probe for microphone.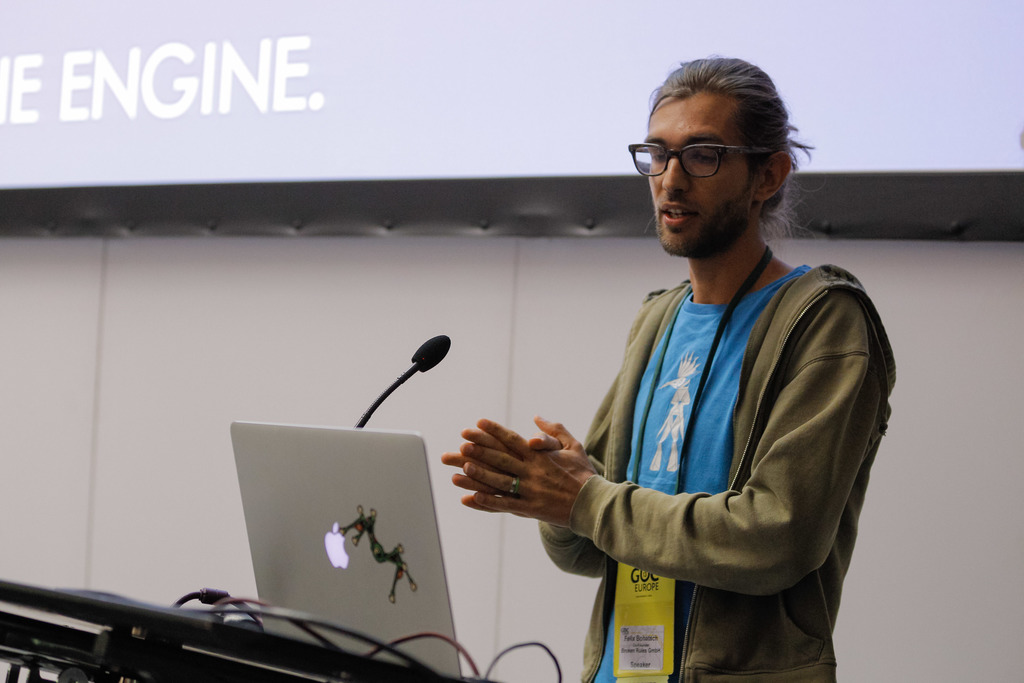
Probe result: l=412, t=332, r=456, b=372.
